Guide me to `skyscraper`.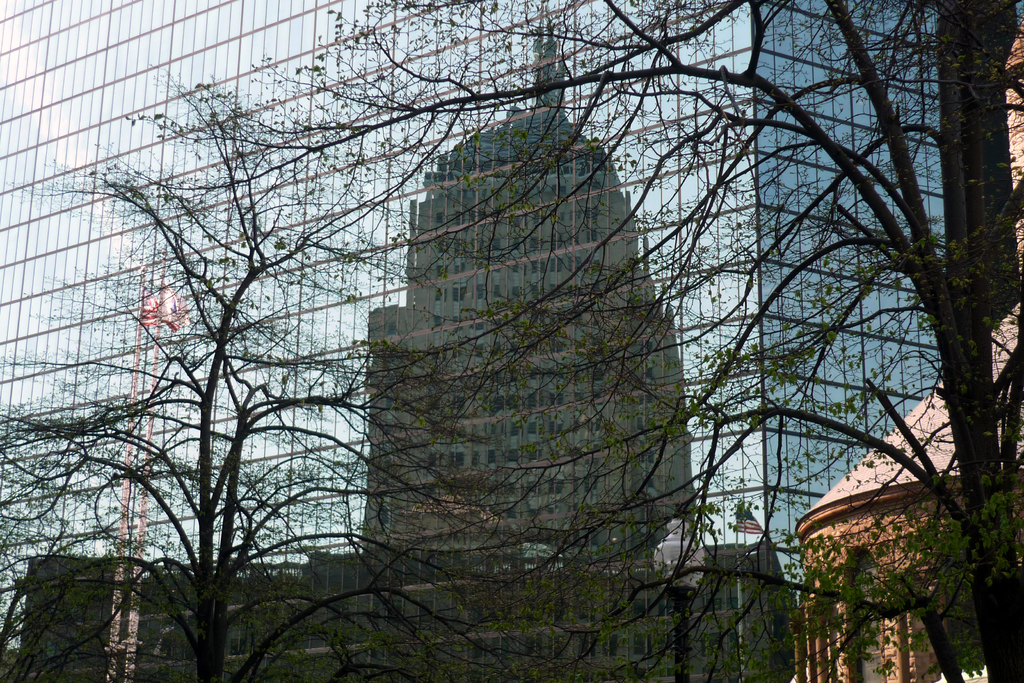
Guidance: x1=361 y1=9 x2=694 y2=682.
